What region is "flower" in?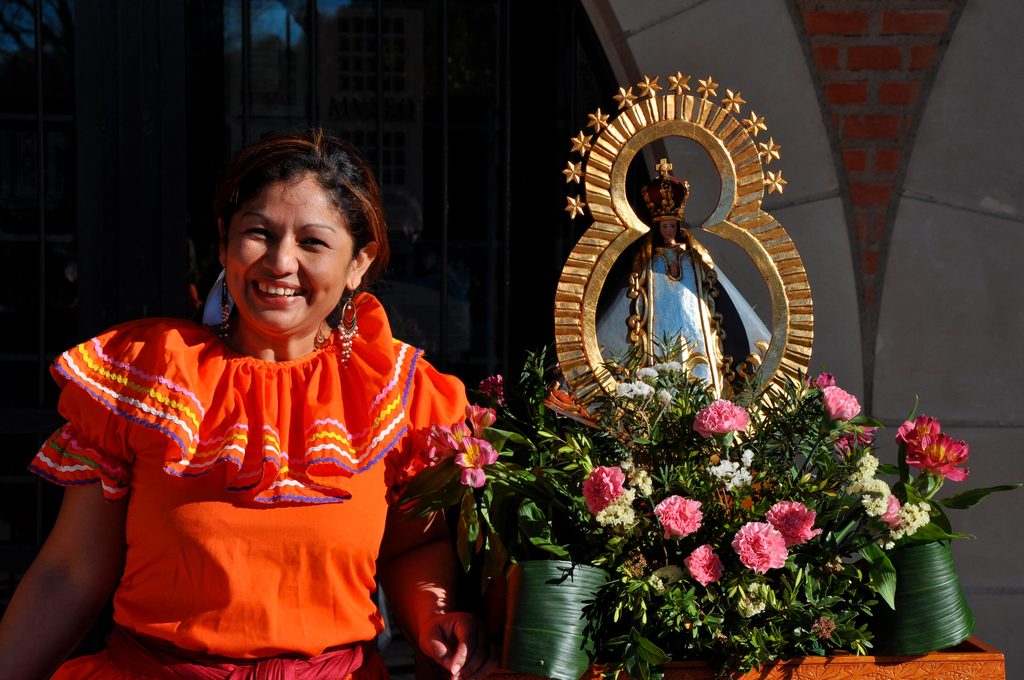
424, 423, 496, 496.
